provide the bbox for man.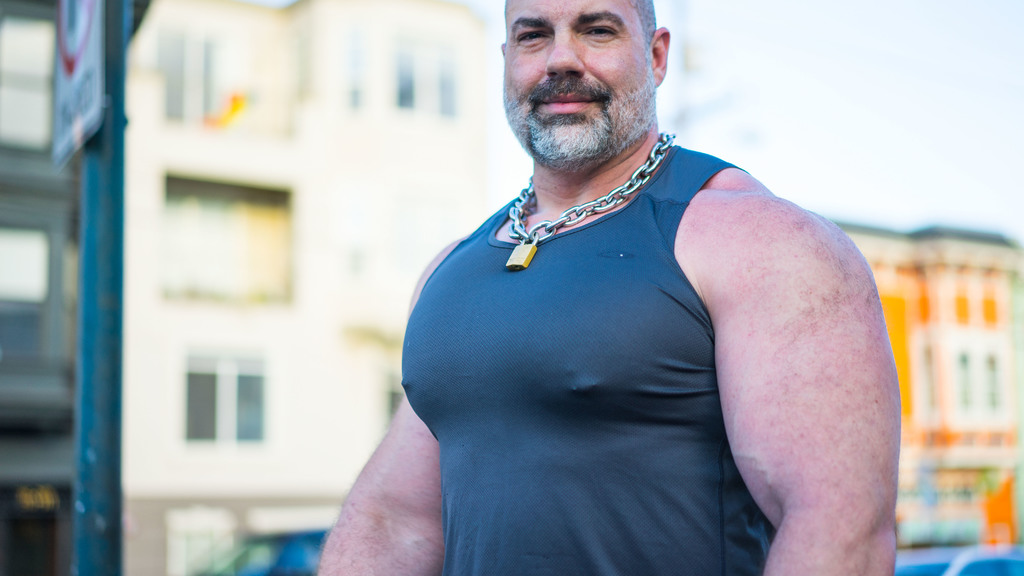
left=333, top=0, right=922, bottom=556.
